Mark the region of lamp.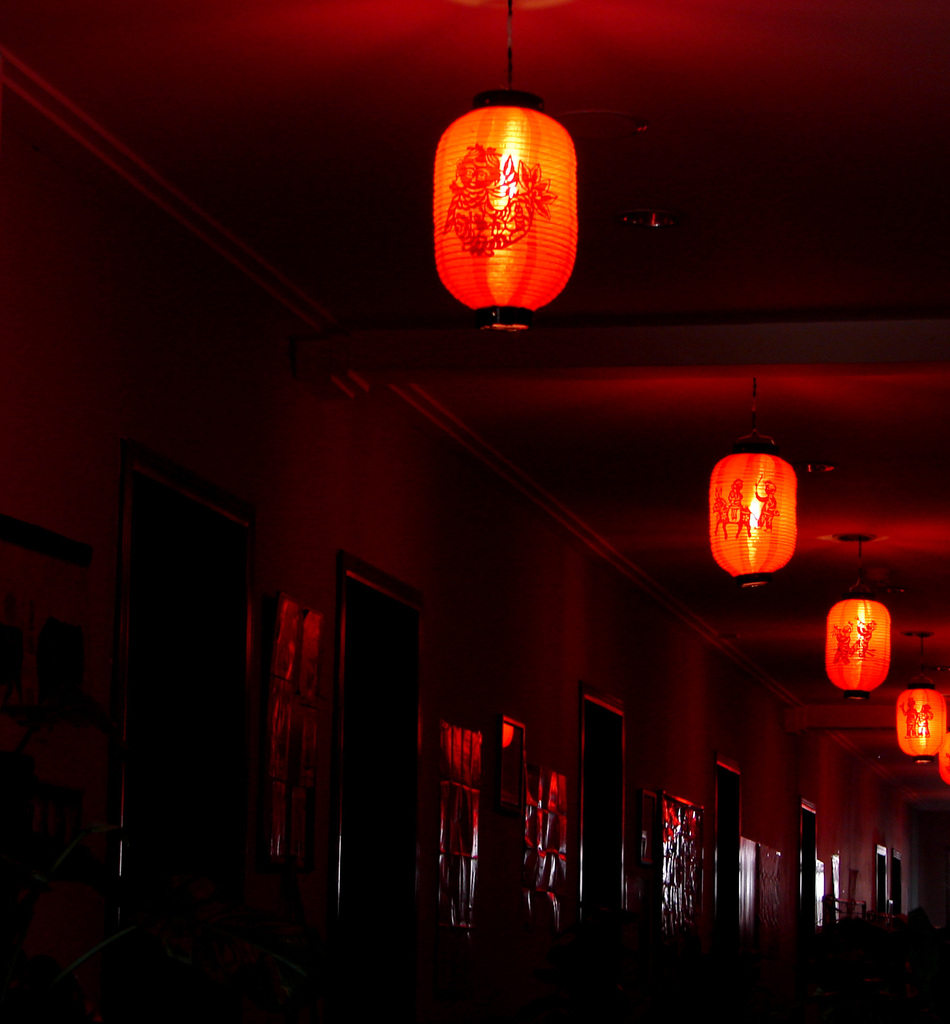
Region: region(688, 397, 835, 620).
